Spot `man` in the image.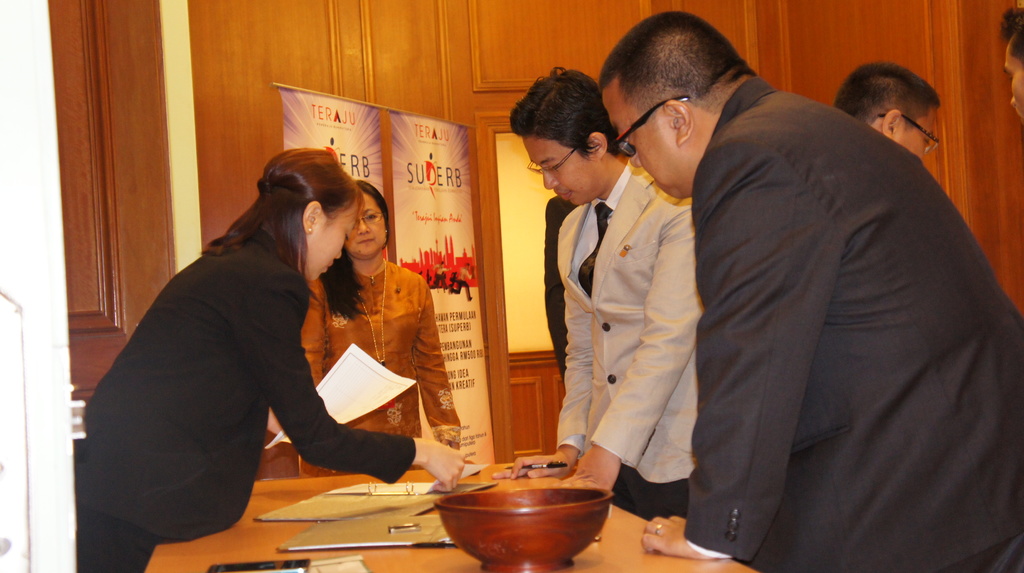
`man` found at select_region(833, 63, 943, 165).
